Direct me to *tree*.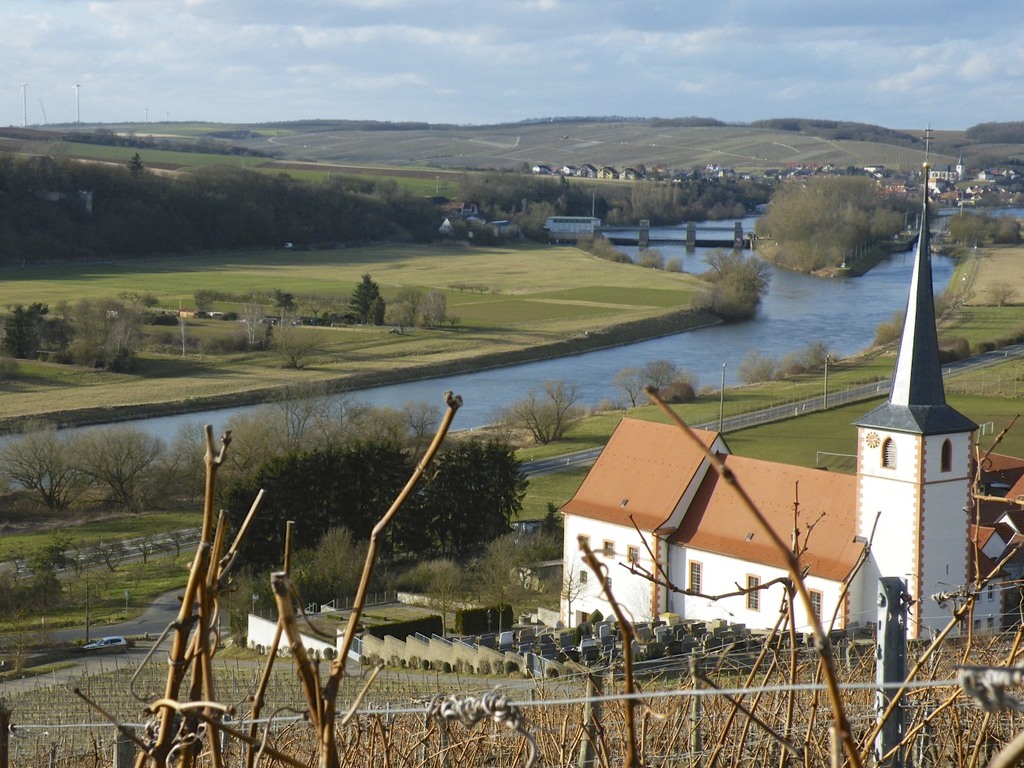
Direction: (x1=126, y1=530, x2=150, y2=565).
